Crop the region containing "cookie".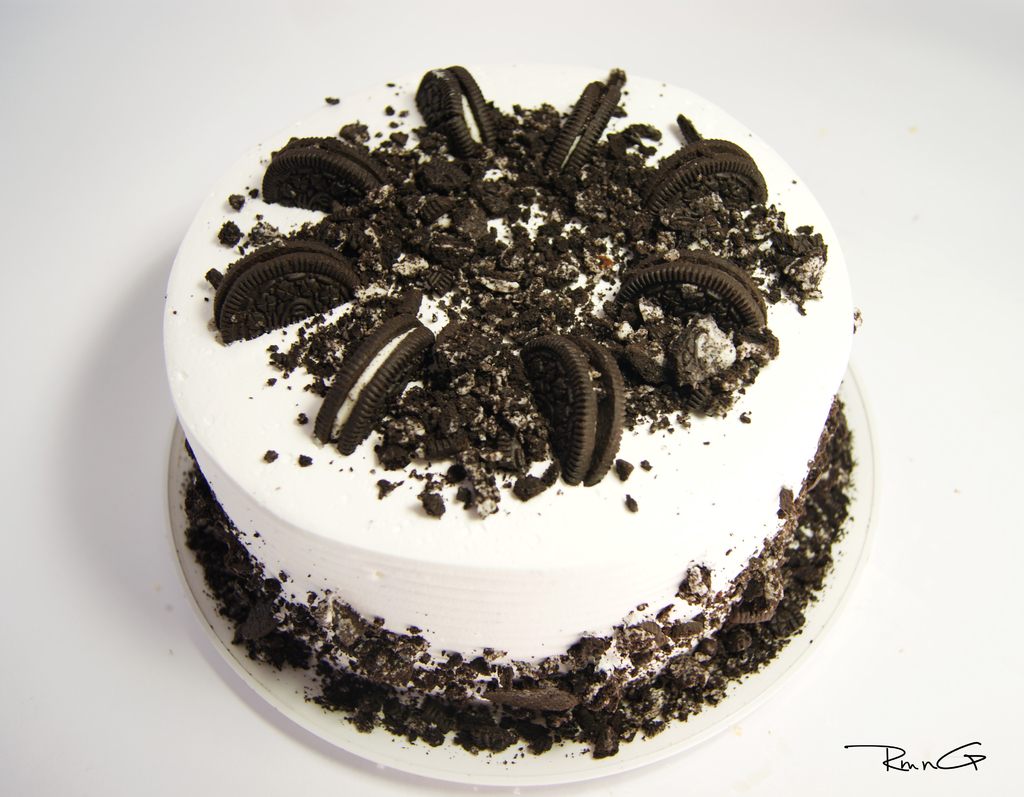
Crop region: crop(308, 310, 430, 454).
